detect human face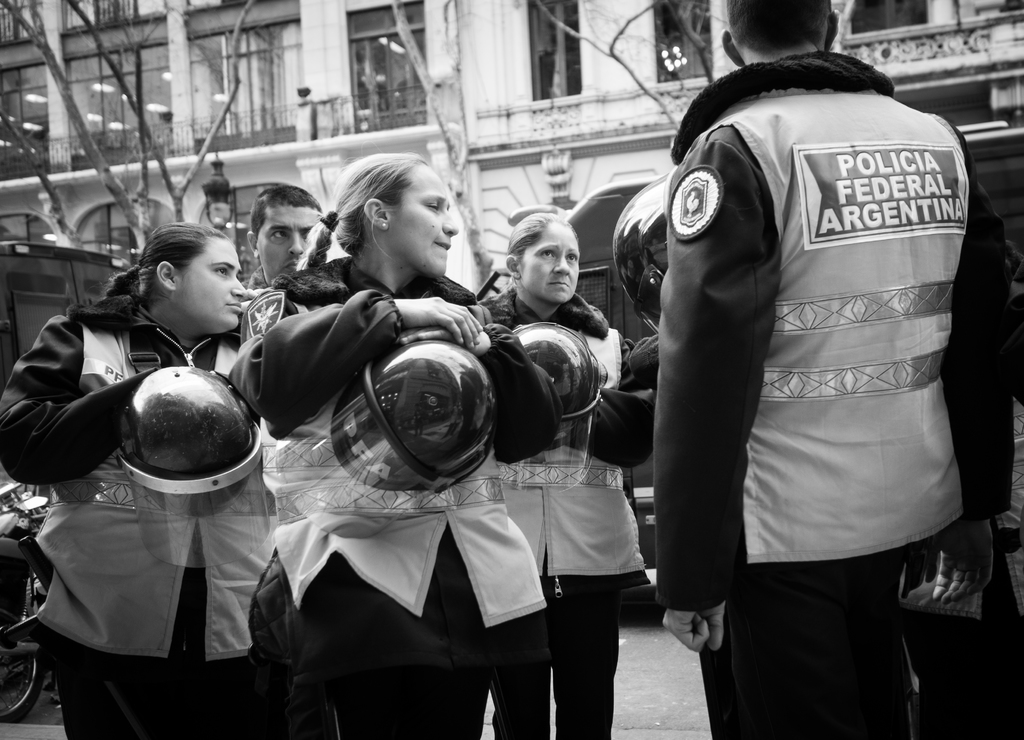
box=[518, 221, 581, 302]
